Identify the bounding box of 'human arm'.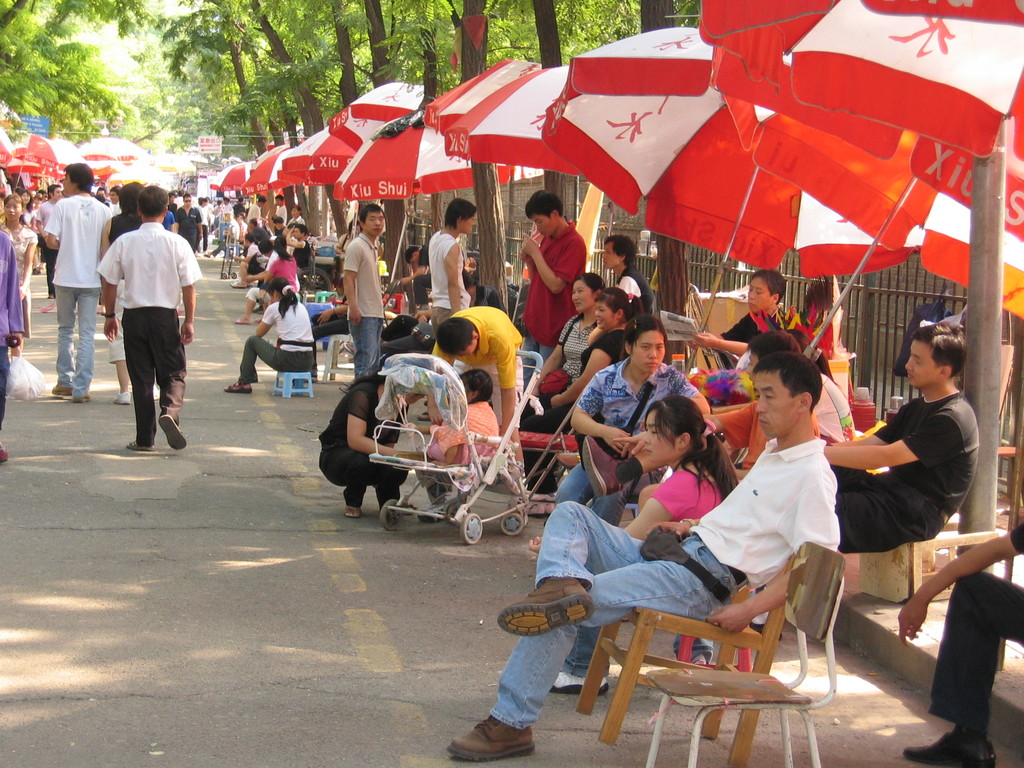
257 306 280 340.
